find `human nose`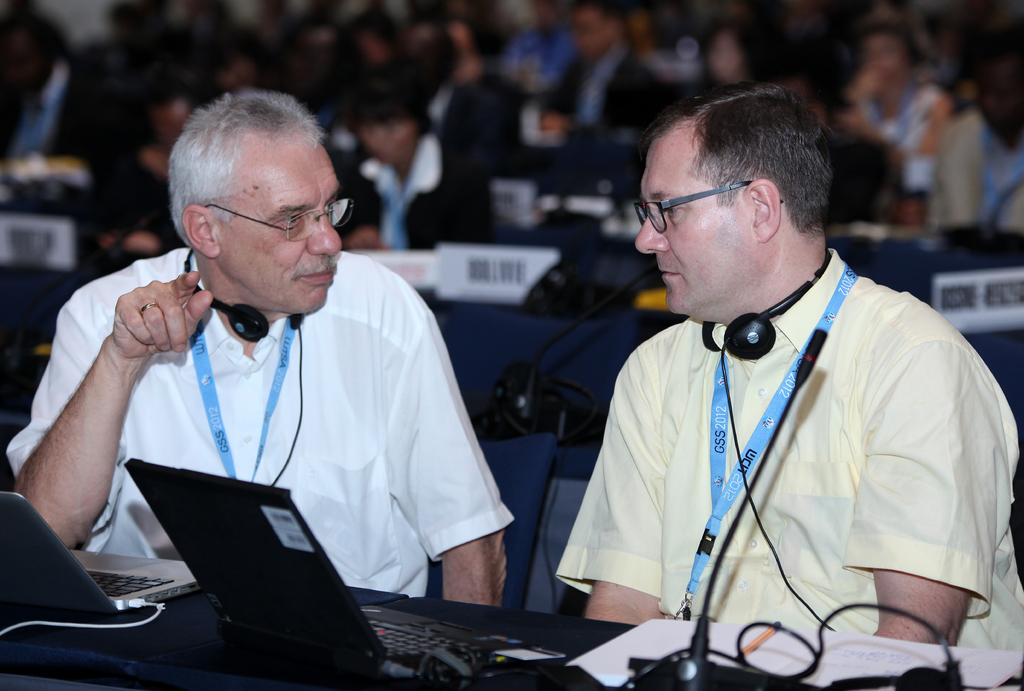
(left=307, top=204, right=342, bottom=259)
